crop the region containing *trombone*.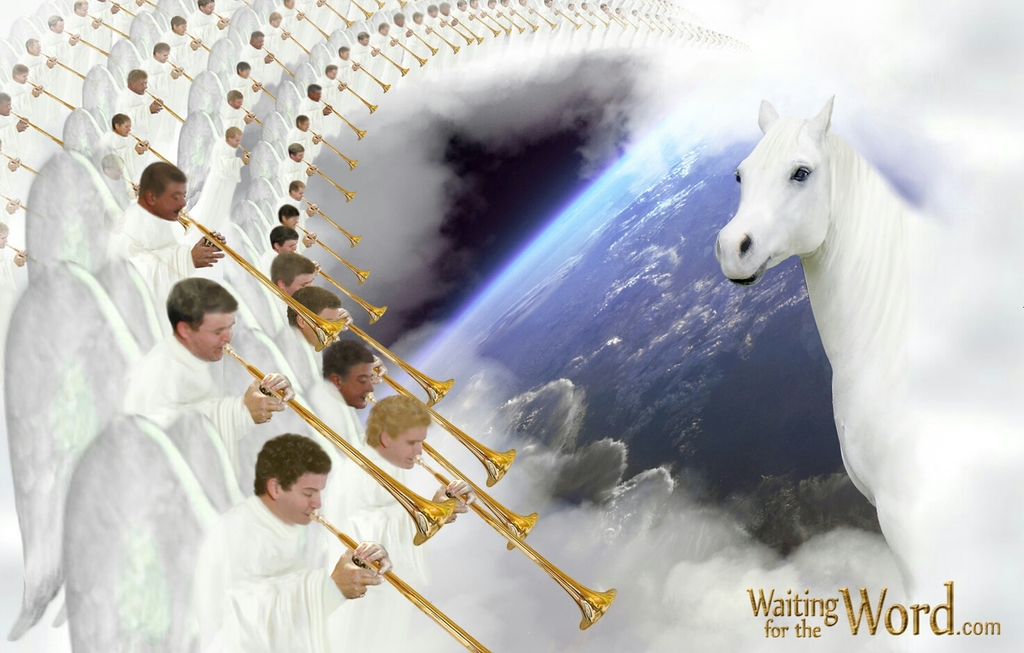
Crop region: <bbox>185, 213, 331, 329</bbox>.
